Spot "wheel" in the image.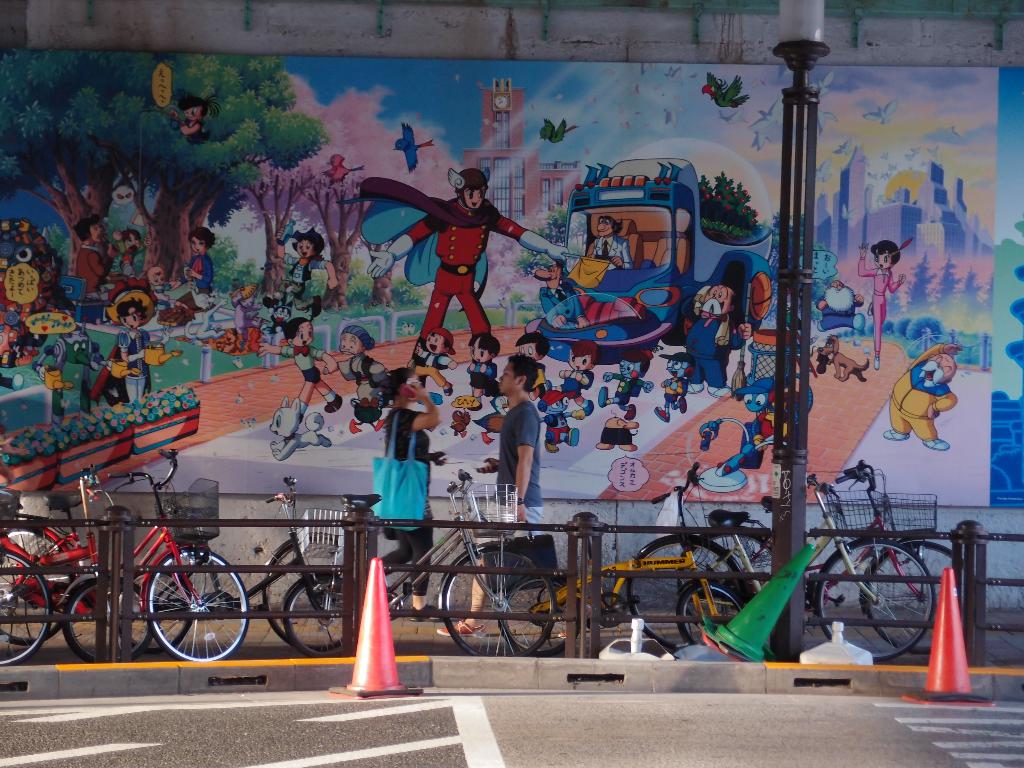
"wheel" found at x1=260, y1=537, x2=355, y2=641.
